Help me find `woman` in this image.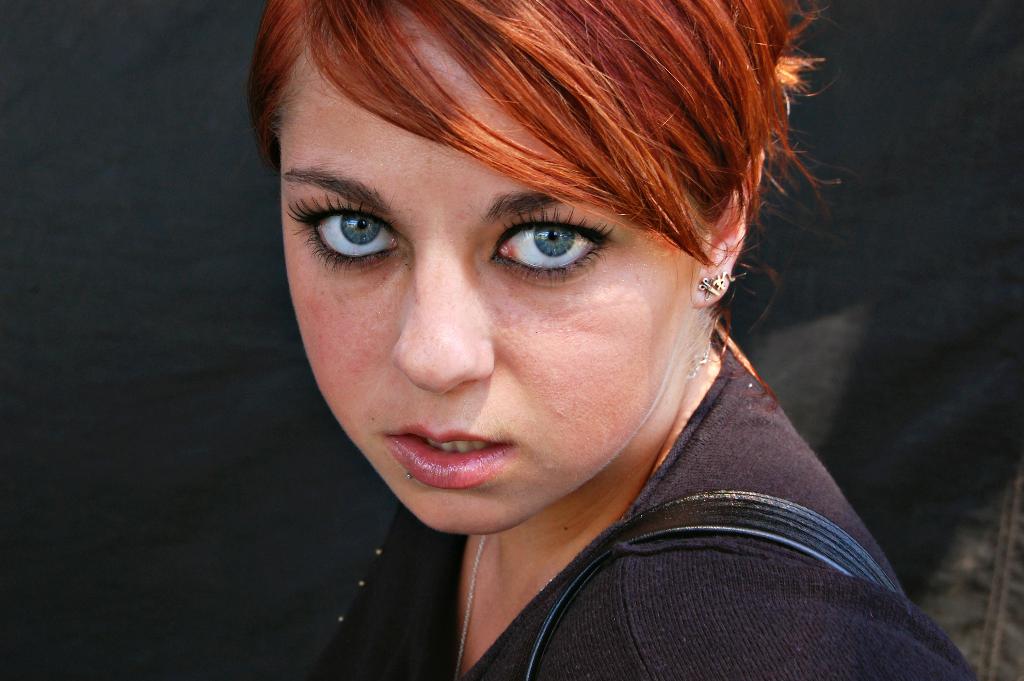
Found it: [245,0,979,680].
